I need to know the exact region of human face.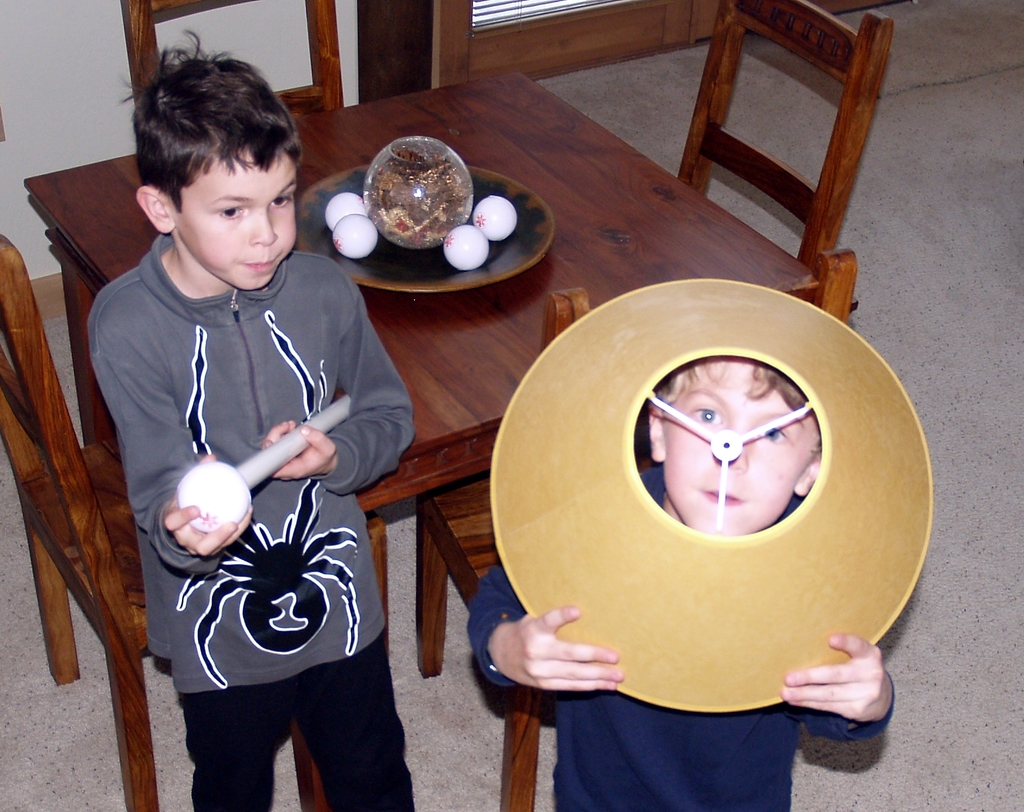
Region: Rect(174, 151, 295, 294).
